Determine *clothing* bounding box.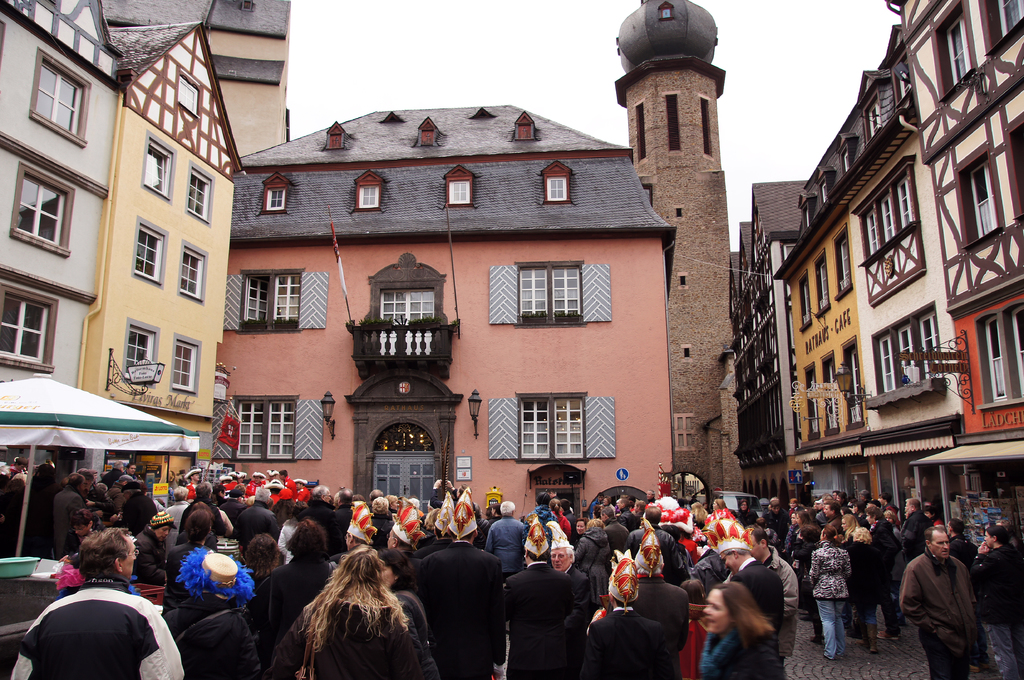
Determined: locate(897, 507, 935, 555).
